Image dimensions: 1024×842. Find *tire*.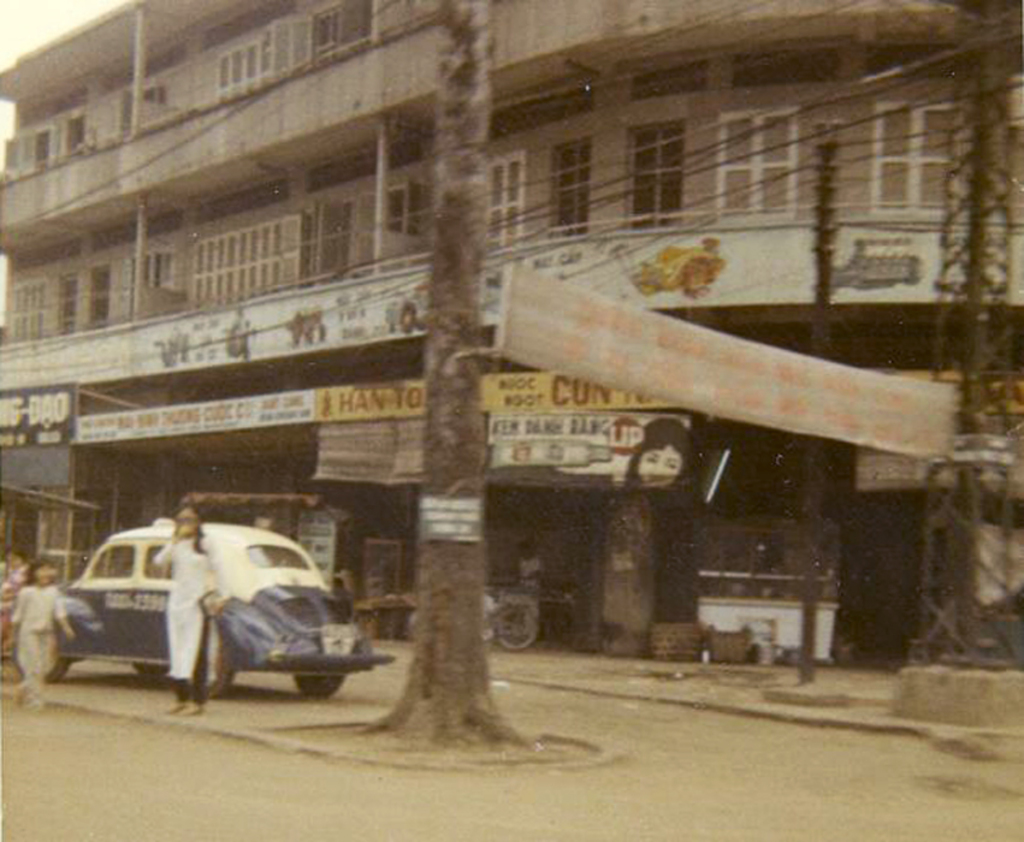
<box>135,666,173,680</box>.
